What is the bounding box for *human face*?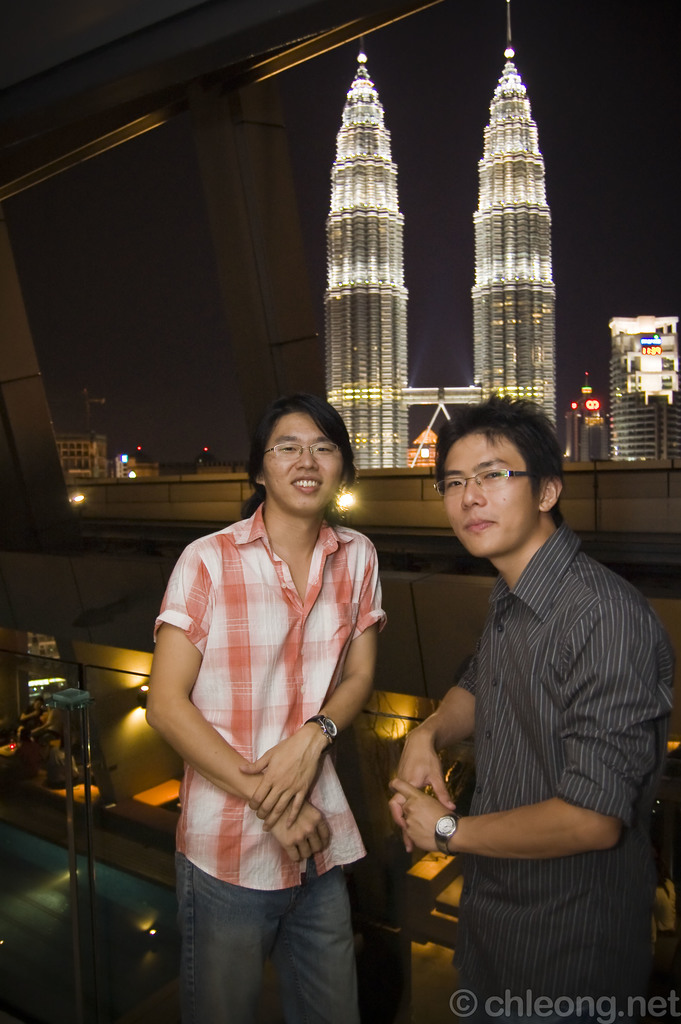
{"x1": 436, "y1": 438, "x2": 532, "y2": 559}.
